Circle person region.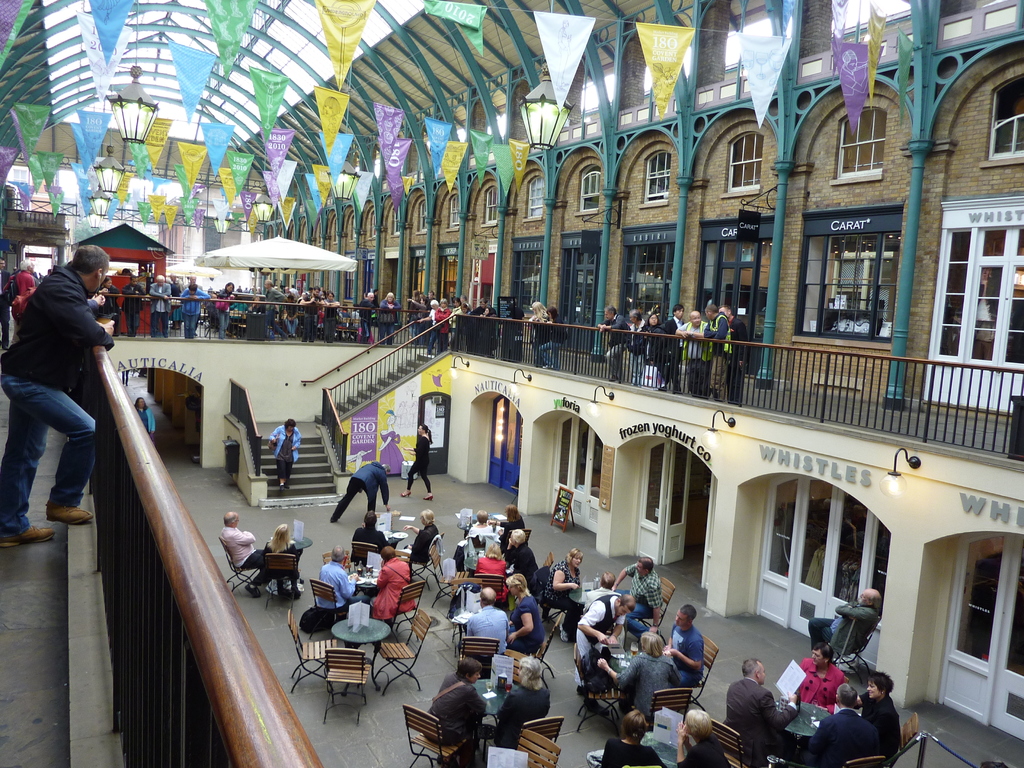
Region: detection(259, 525, 301, 604).
